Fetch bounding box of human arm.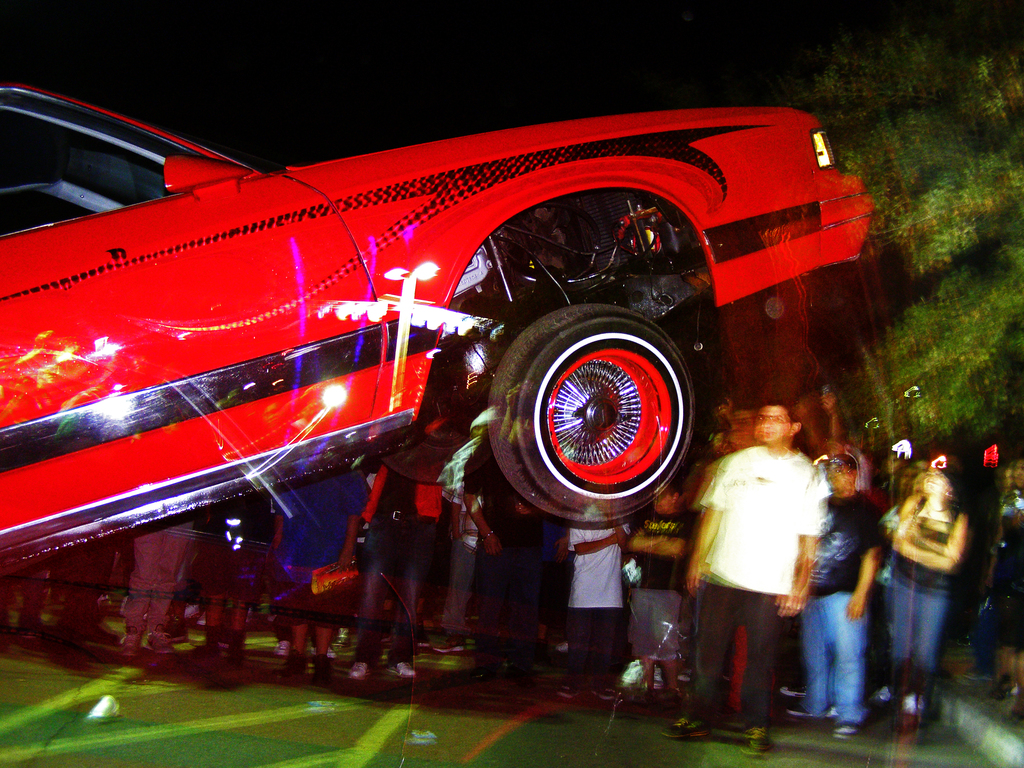
Bbox: box(678, 452, 727, 591).
